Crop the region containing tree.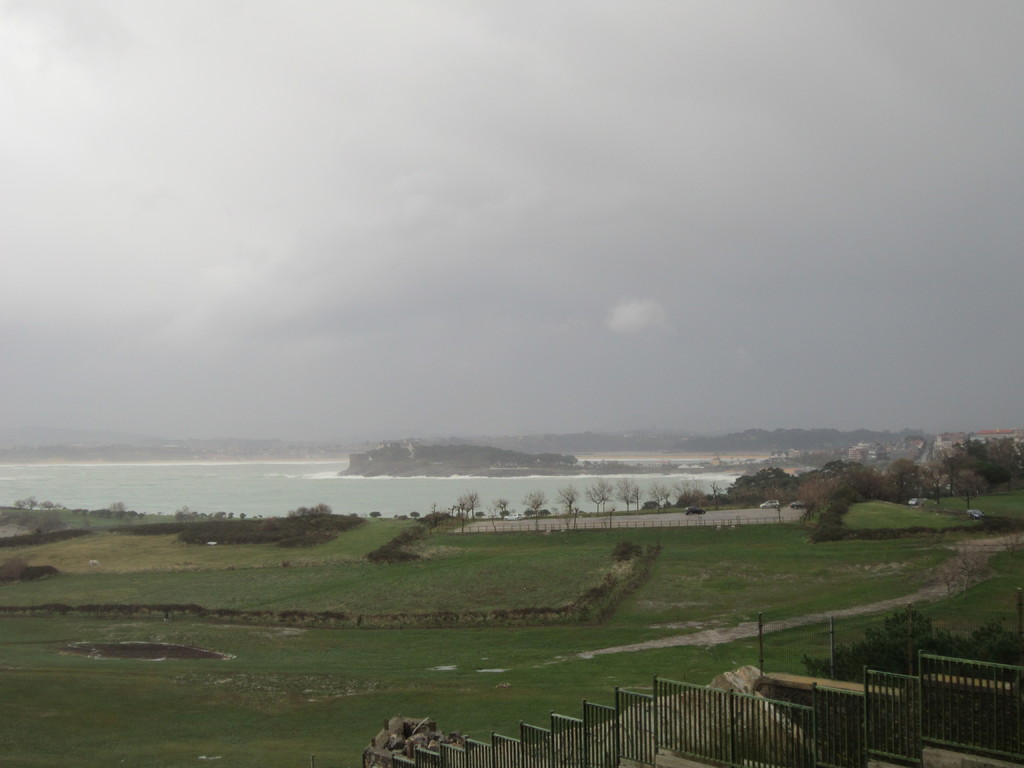
Crop region: left=613, top=478, right=638, bottom=515.
